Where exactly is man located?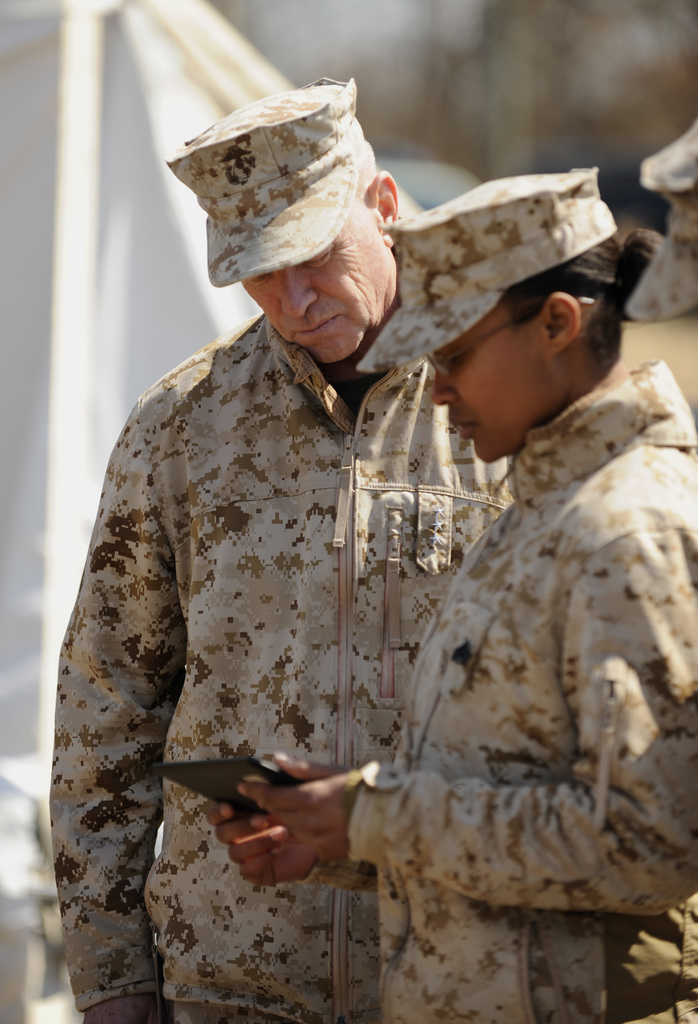
Its bounding box is box(50, 74, 511, 1023).
